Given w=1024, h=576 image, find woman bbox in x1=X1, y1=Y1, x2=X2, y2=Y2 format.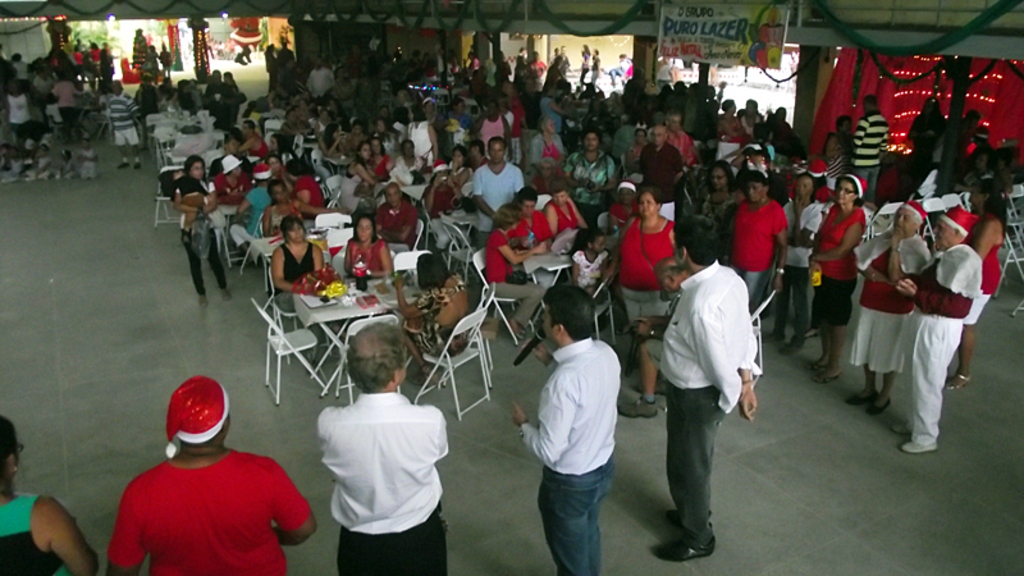
x1=474, y1=102, x2=513, y2=146.
